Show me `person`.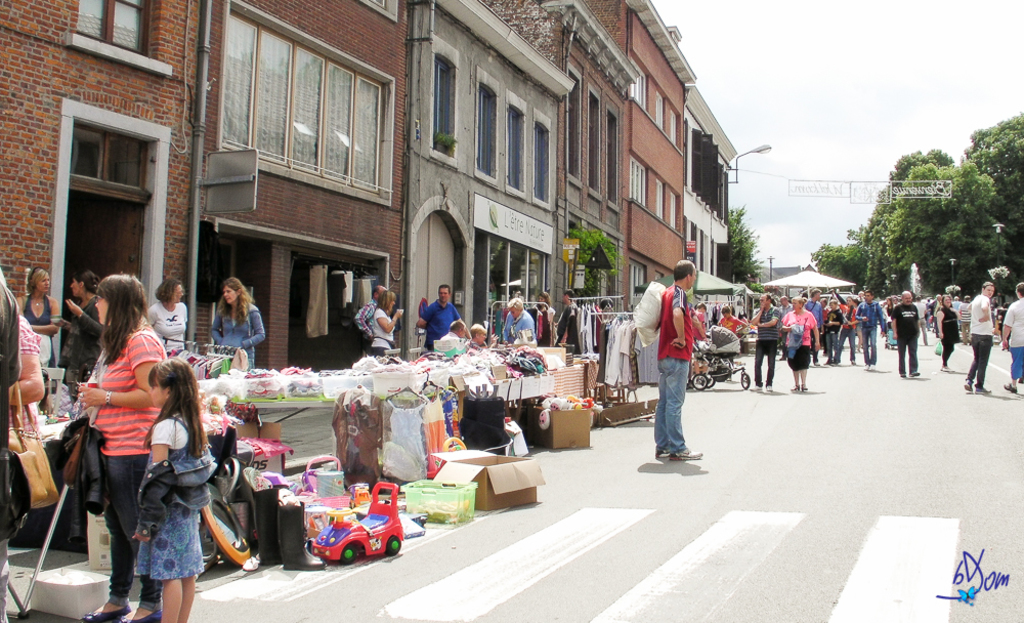
`person` is here: l=831, t=292, r=859, b=368.
